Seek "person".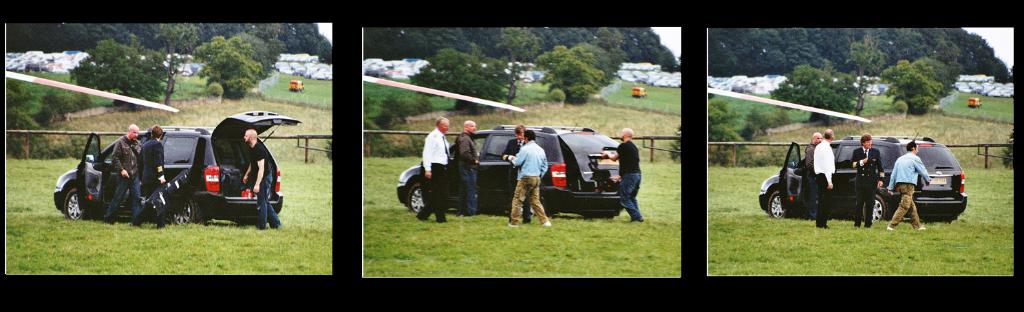
rect(454, 116, 479, 219).
